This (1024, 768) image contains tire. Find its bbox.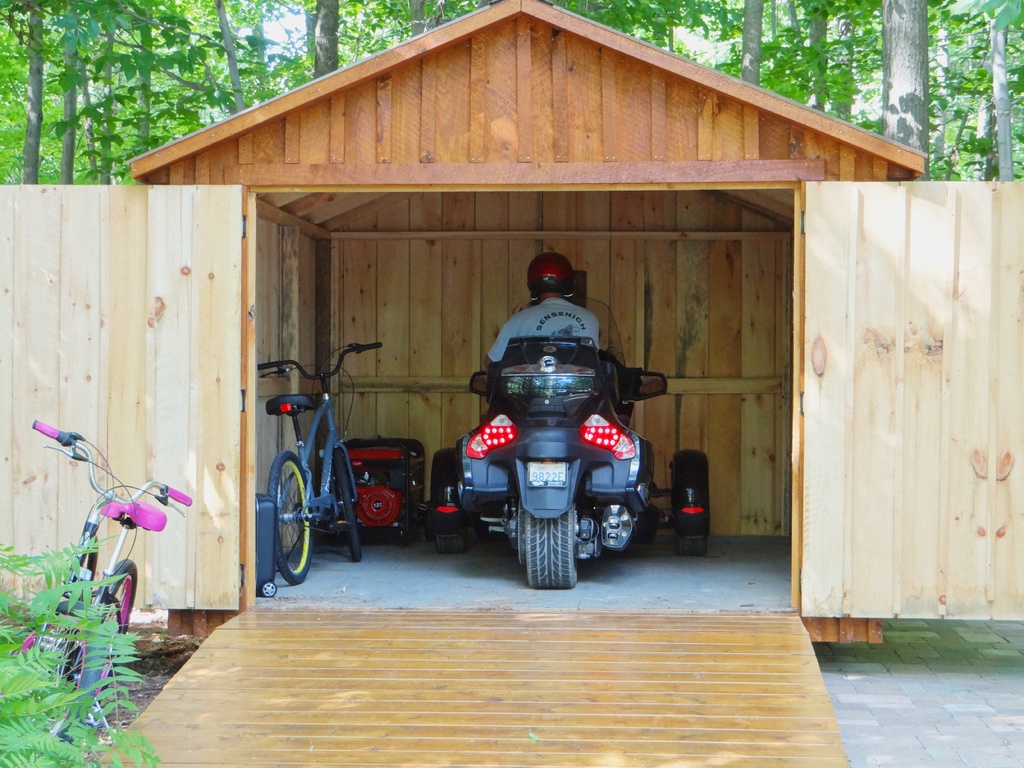
(29,600,101,742).
